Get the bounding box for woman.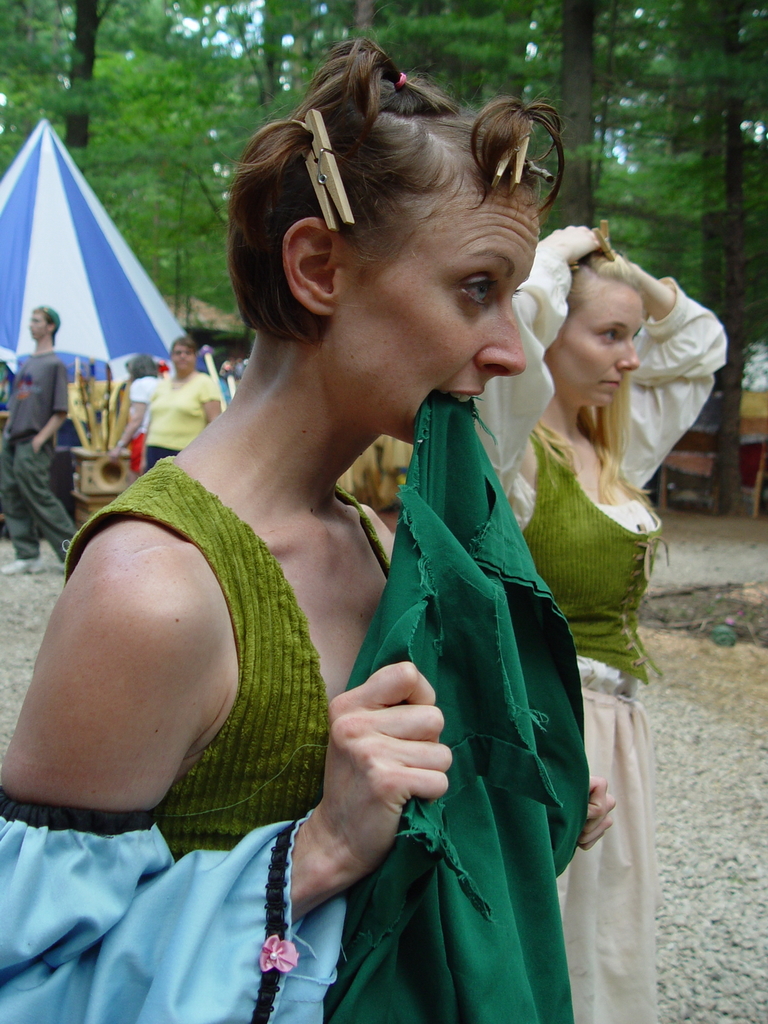
detection(141, 337, 222, 475).
